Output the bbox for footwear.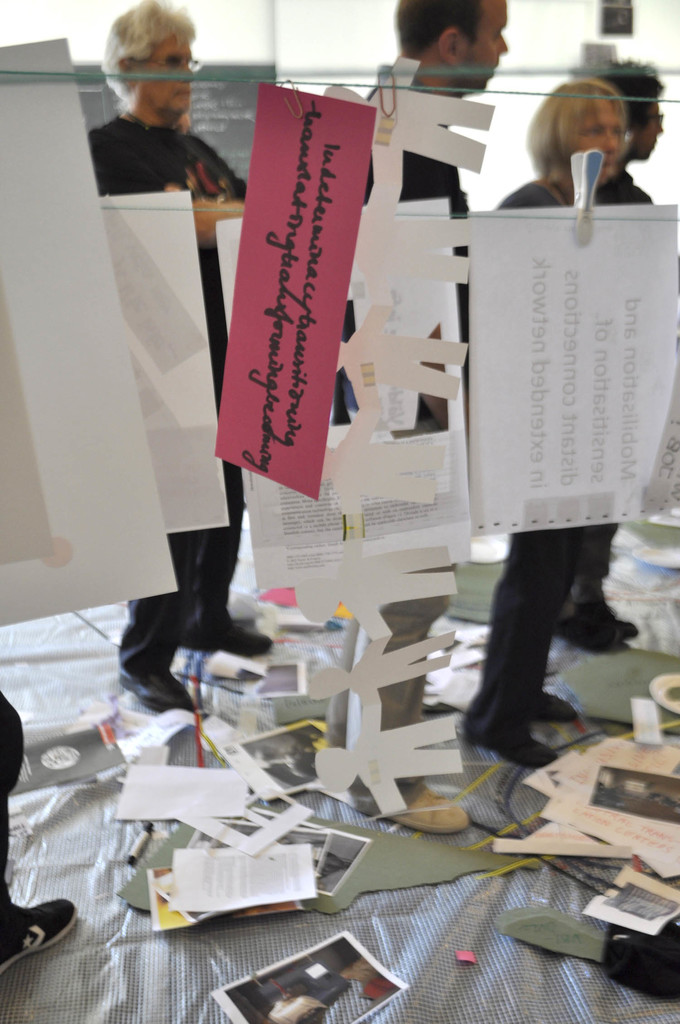
<box>547,604,614,646</box>.
